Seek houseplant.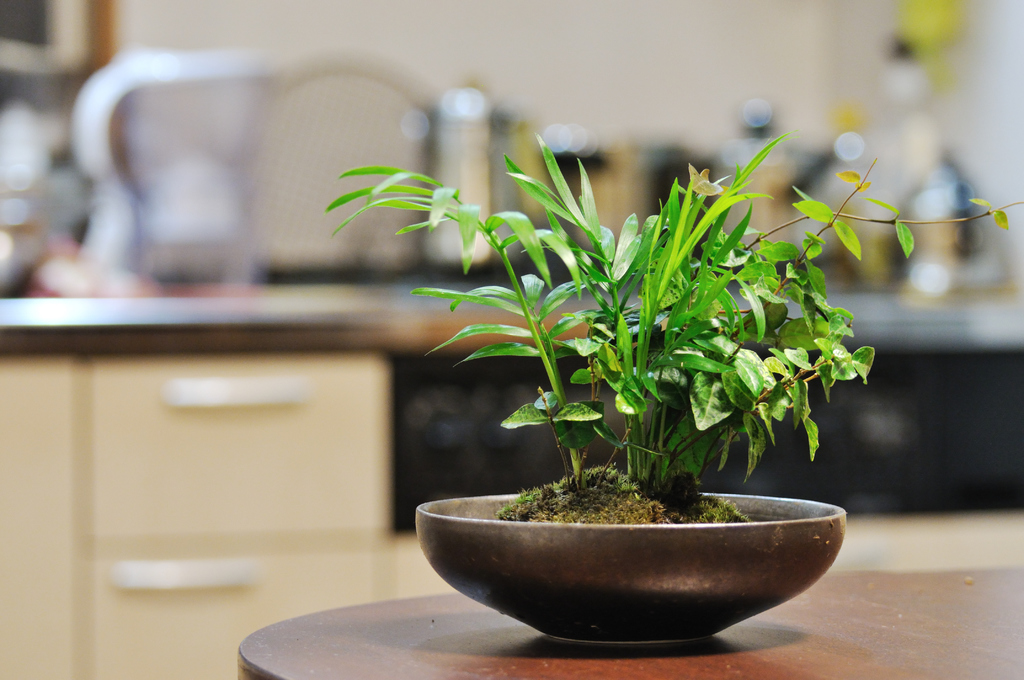
(319,133,995,654).
